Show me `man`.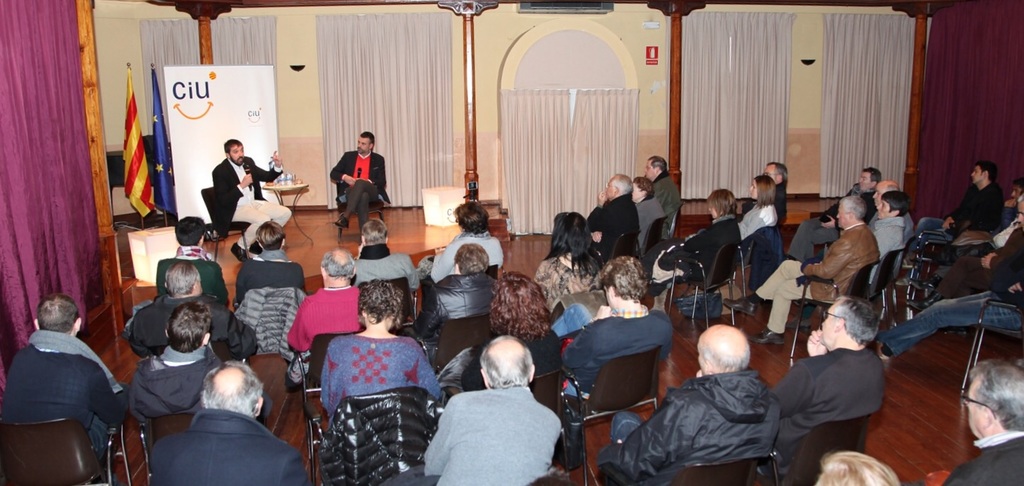
`man` is here: <region>874, 197, 1023, 364</region>.
